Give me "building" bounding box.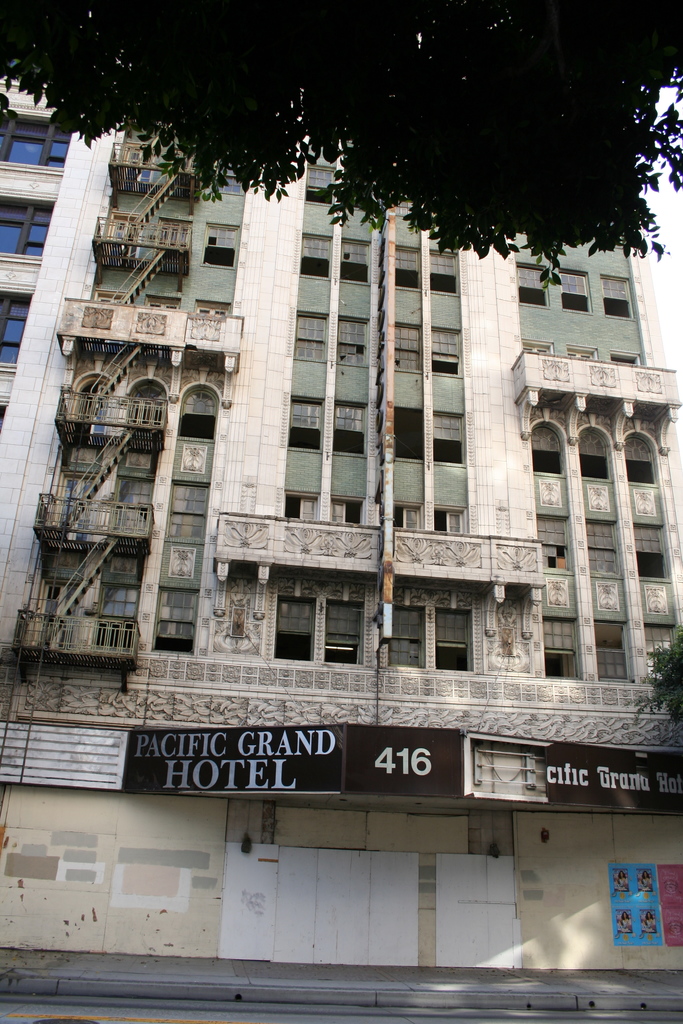
<bbox>0, 115, 682, 968</bbox>.
